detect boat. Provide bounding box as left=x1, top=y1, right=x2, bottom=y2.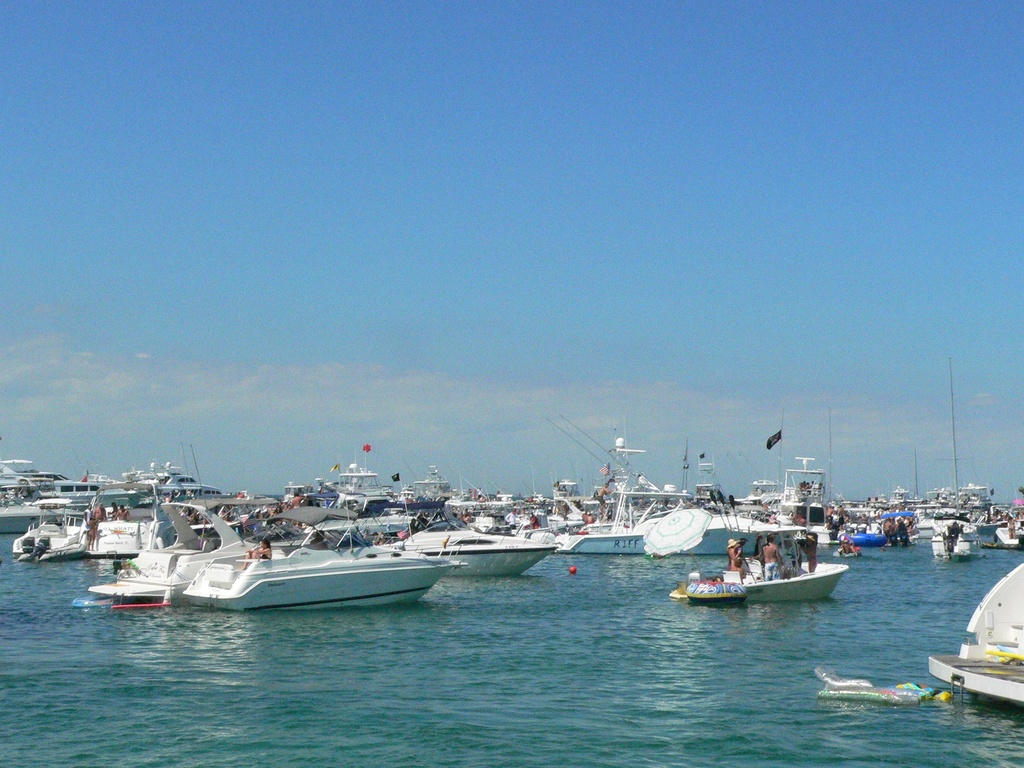
left=182, top=500, right=279, bottom=527.
